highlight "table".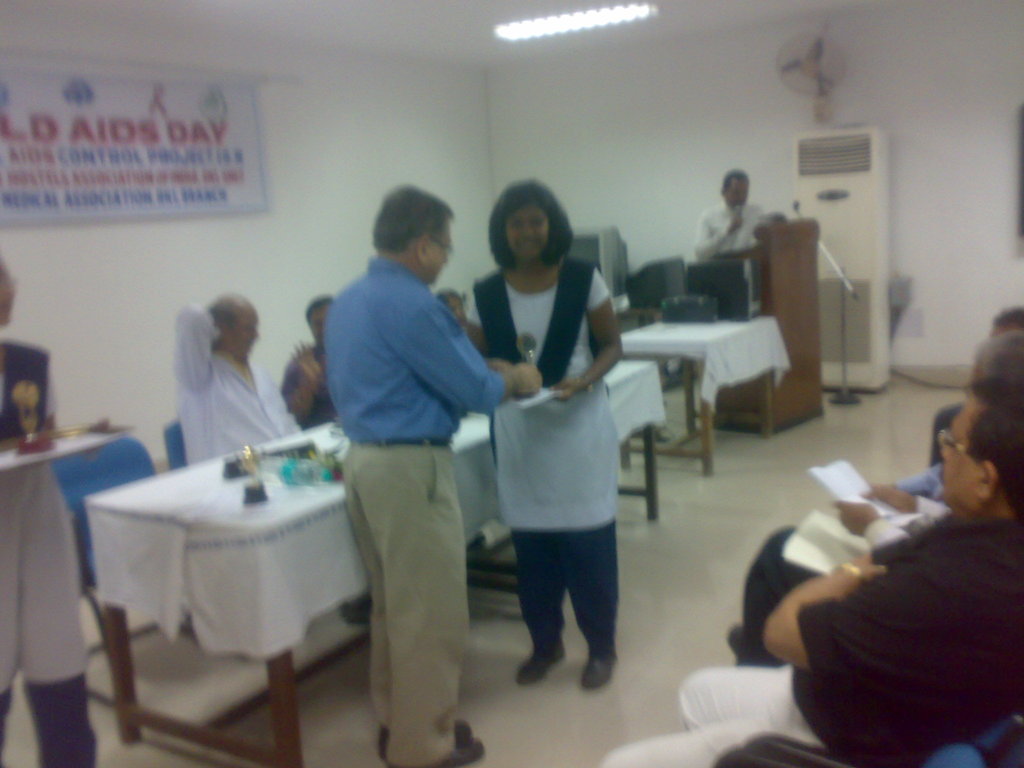
Highlighted region: left=90, top=359, right=673, bottom=767.
